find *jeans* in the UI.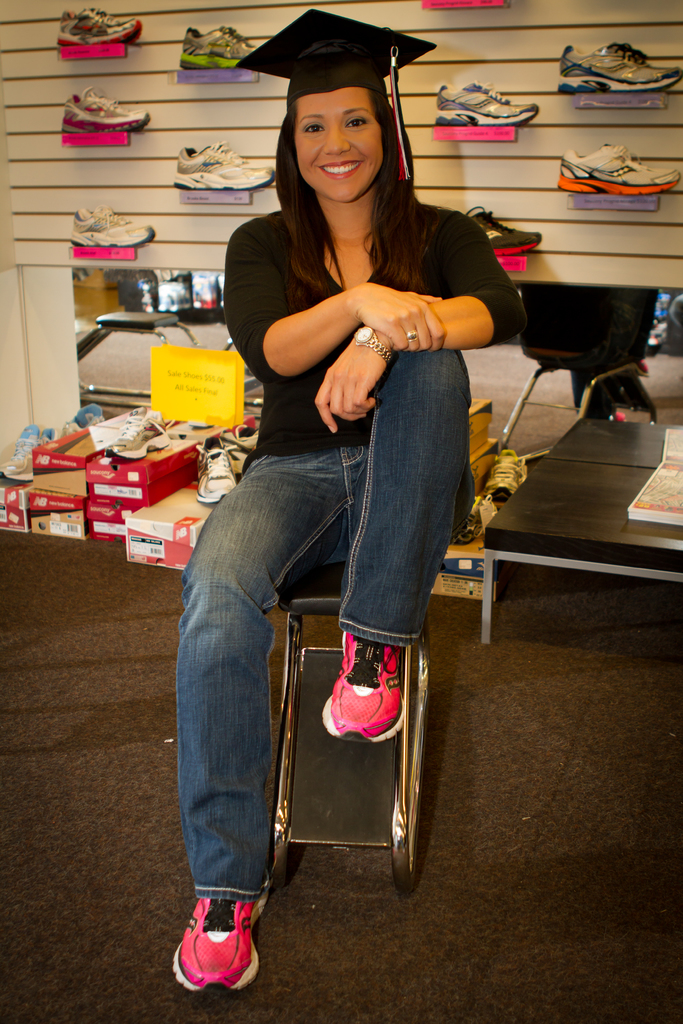
UI element at [x1=172, y1=339, x2=477, y2=886].
